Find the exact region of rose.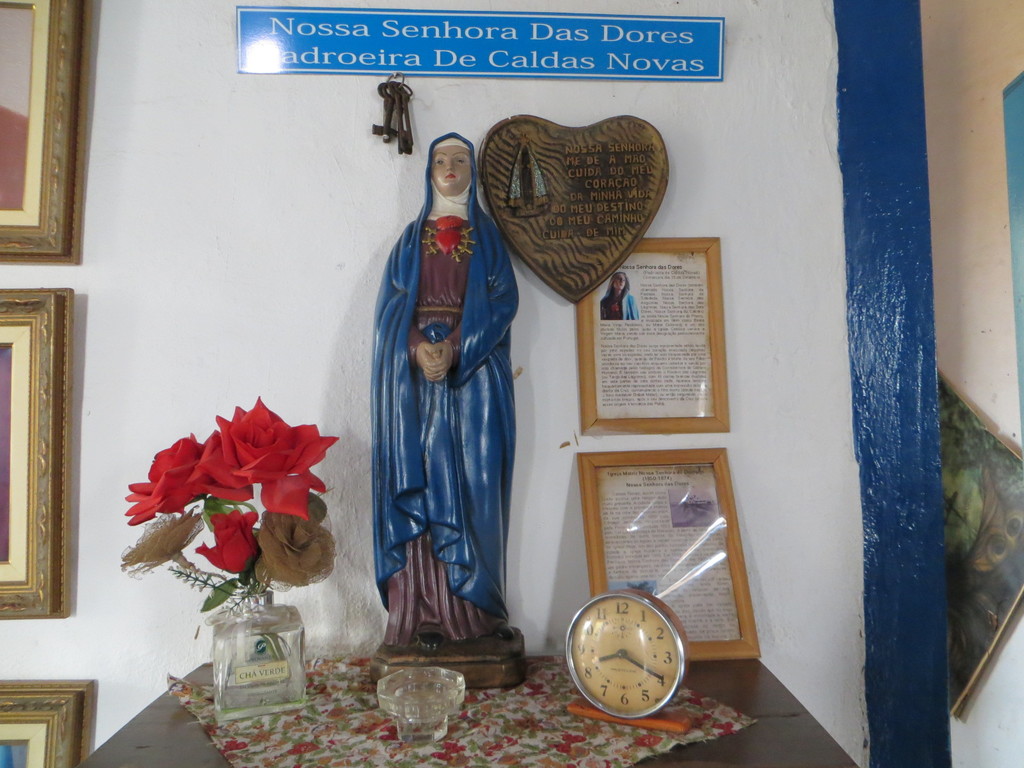
Exact region: x1=212 y1=390 x2=344 y2=518.
